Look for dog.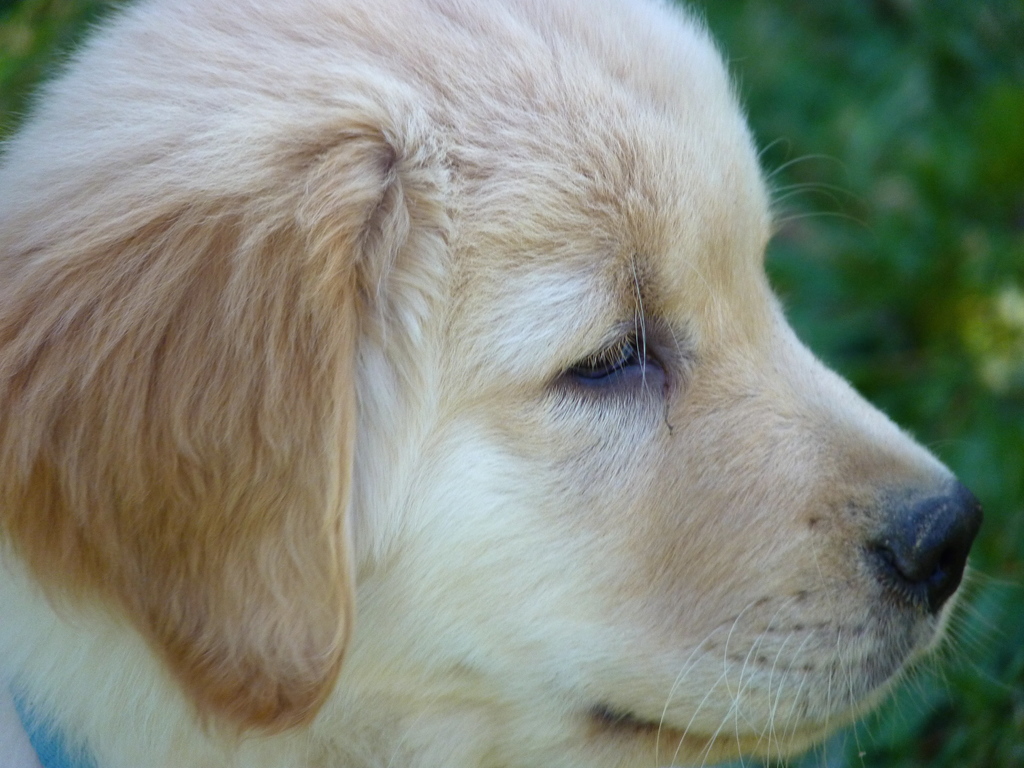
Found: l=0, t=0, r=1016, b=767.
